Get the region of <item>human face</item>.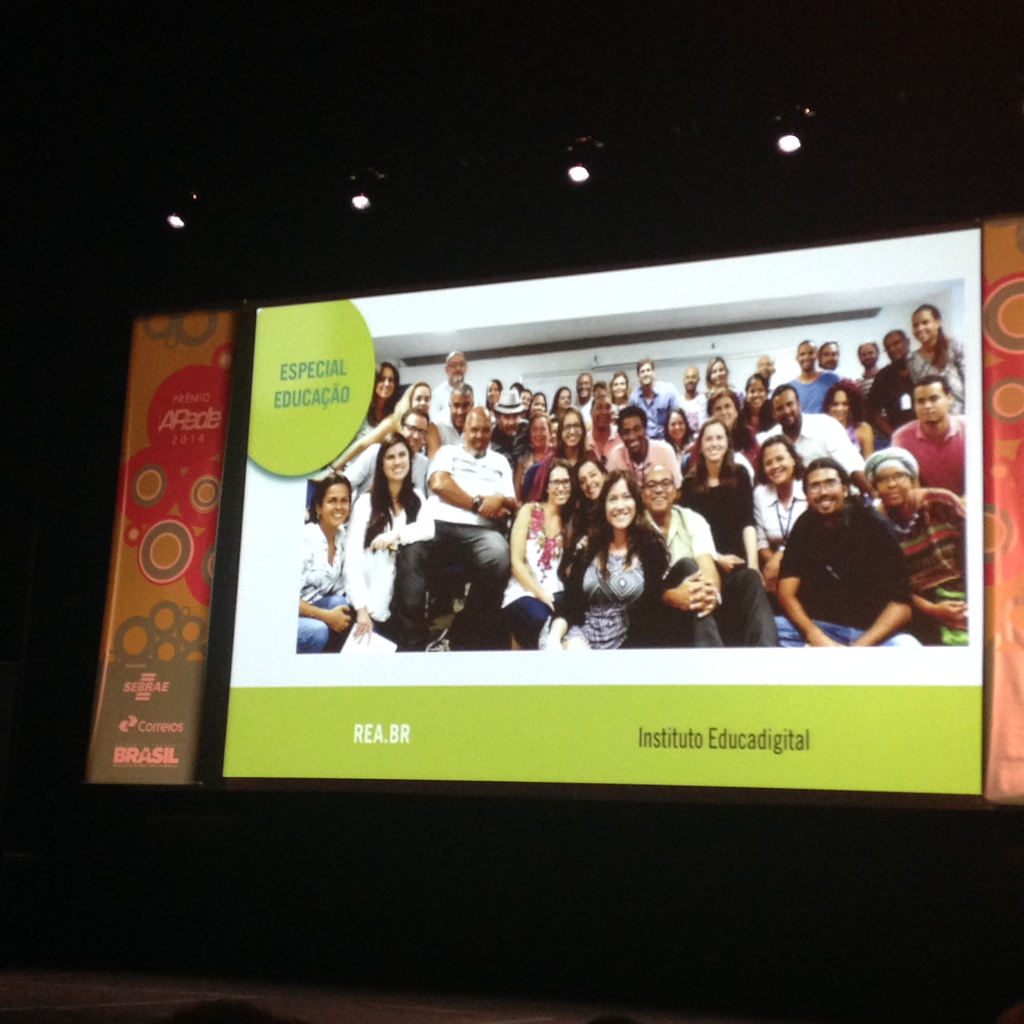
{"left": 403, "top": 413, "right": 427, "bottom": 446}.
